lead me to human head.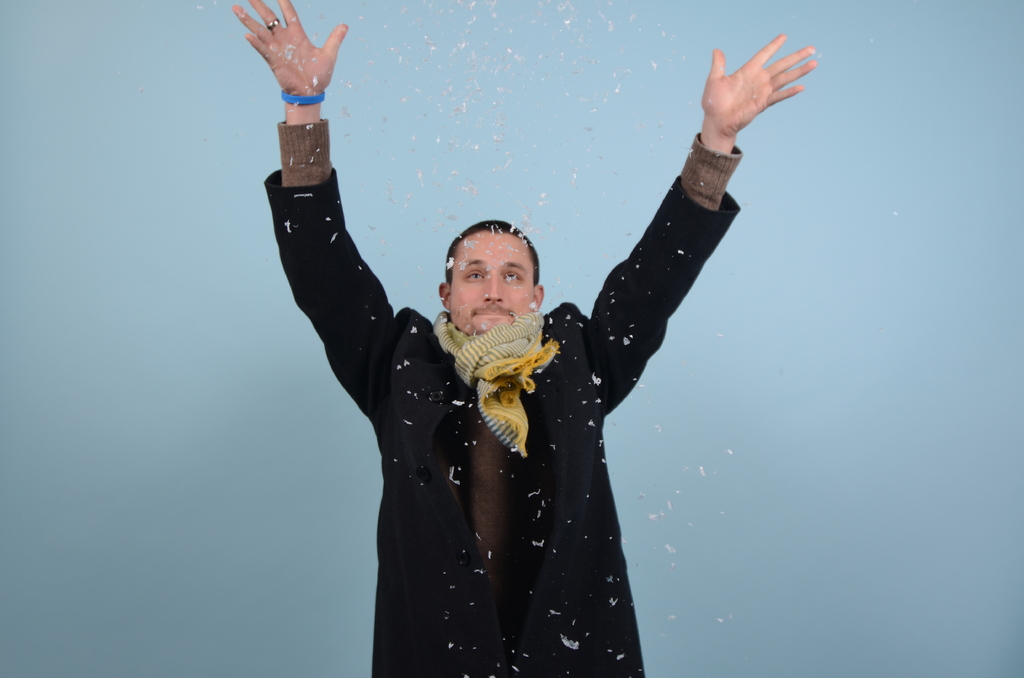
Lead to {"x1": 436, "y1": 211, "x2": 536, "y2": 328}.
